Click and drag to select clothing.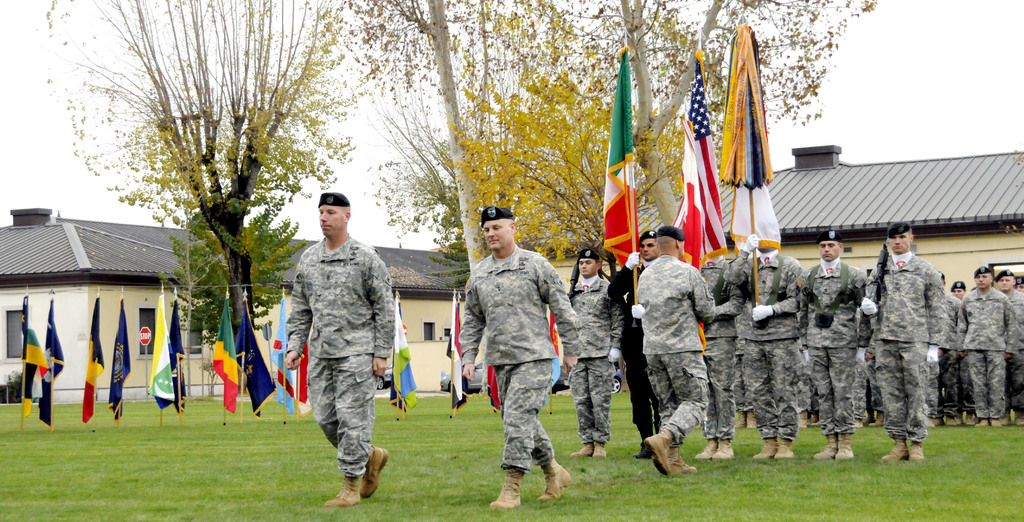
Selection: 641:253:717:446.
